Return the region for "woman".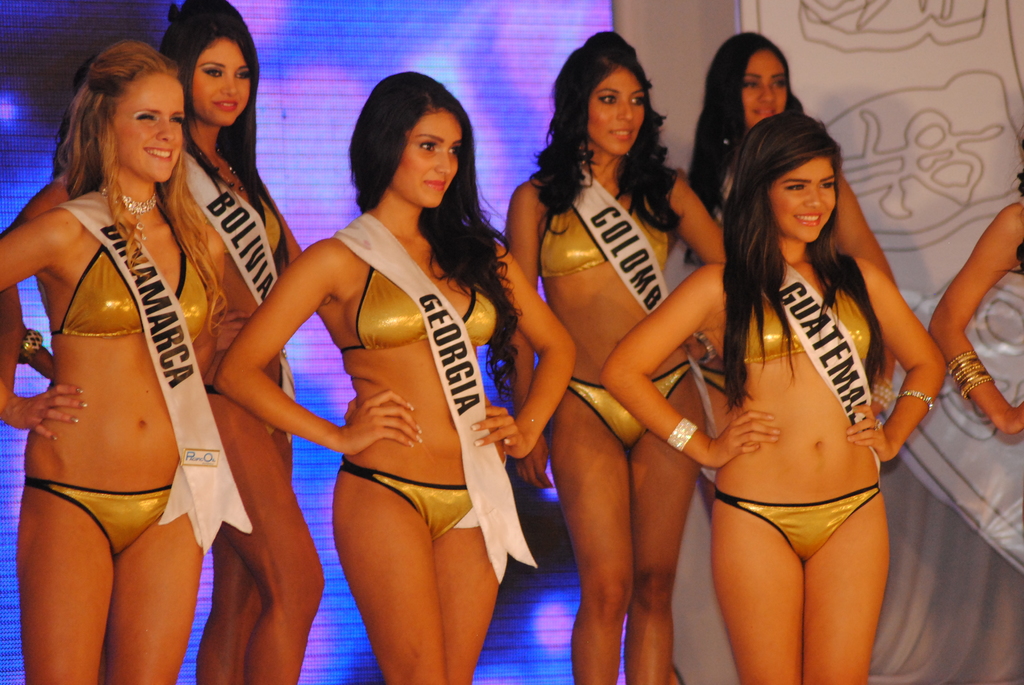
3,0,337,681.
